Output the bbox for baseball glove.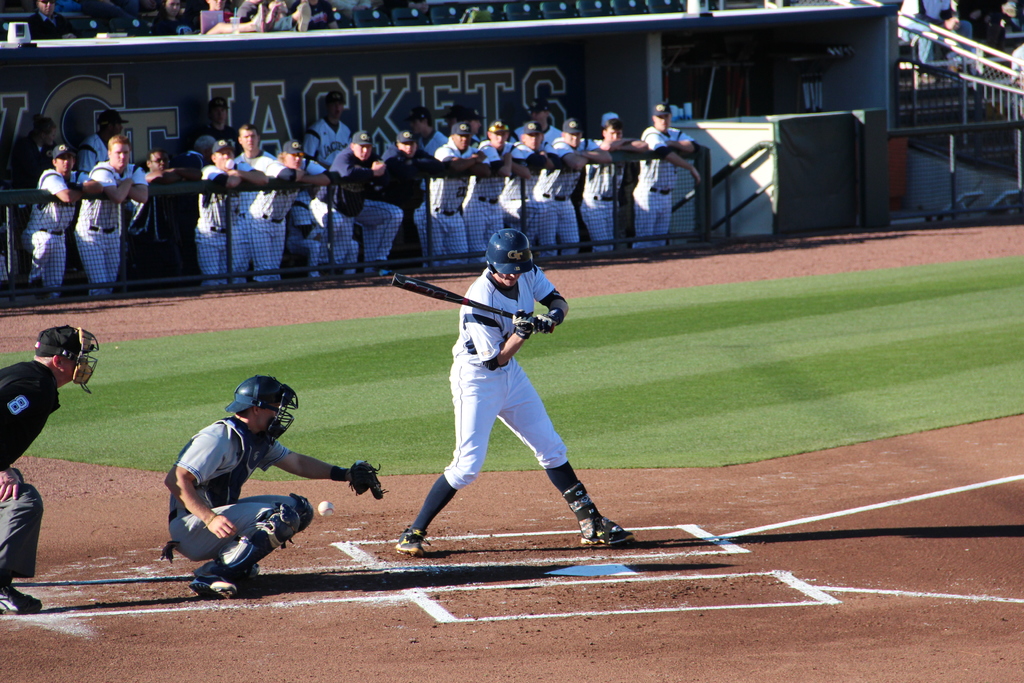
x1=348 y1=458 x2=391 y2=499.
